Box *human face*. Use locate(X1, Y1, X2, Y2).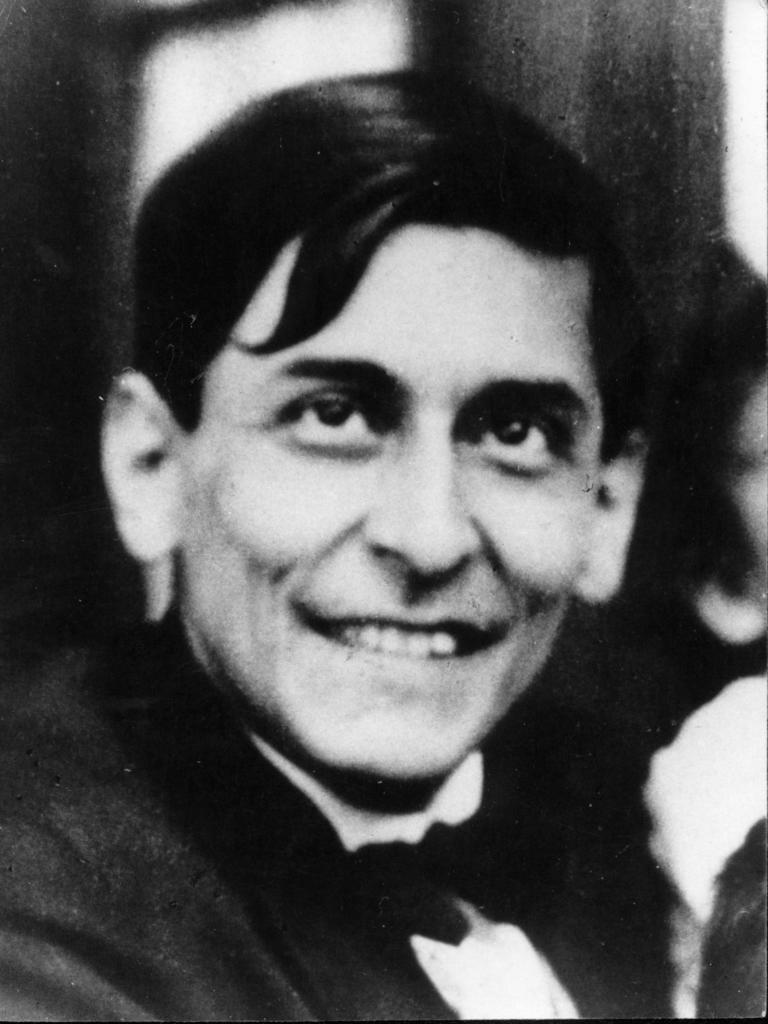
locate(172, 230, 596, 783).
